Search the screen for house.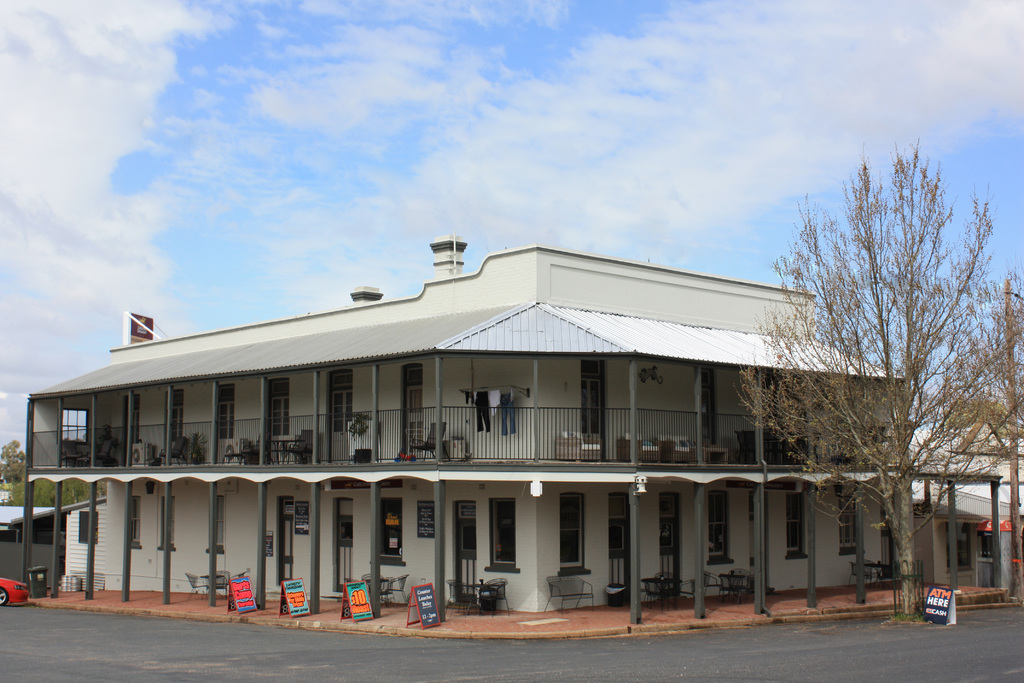
Found at bbox=[917, 420, 1023, 591].
